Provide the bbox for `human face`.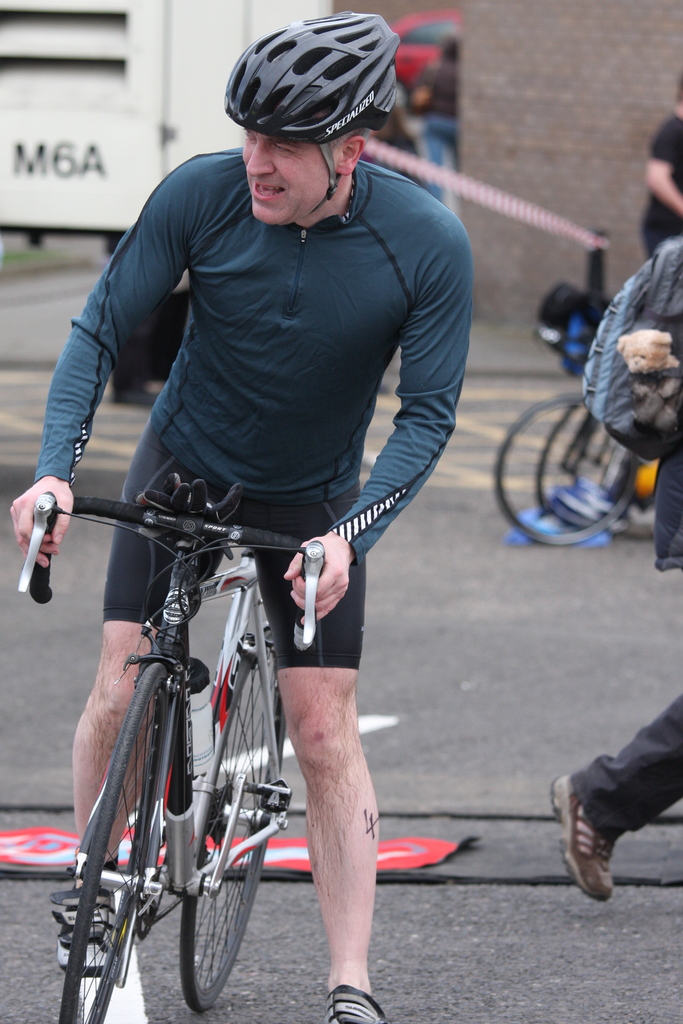
Rect(242, 131, 335, 230).
